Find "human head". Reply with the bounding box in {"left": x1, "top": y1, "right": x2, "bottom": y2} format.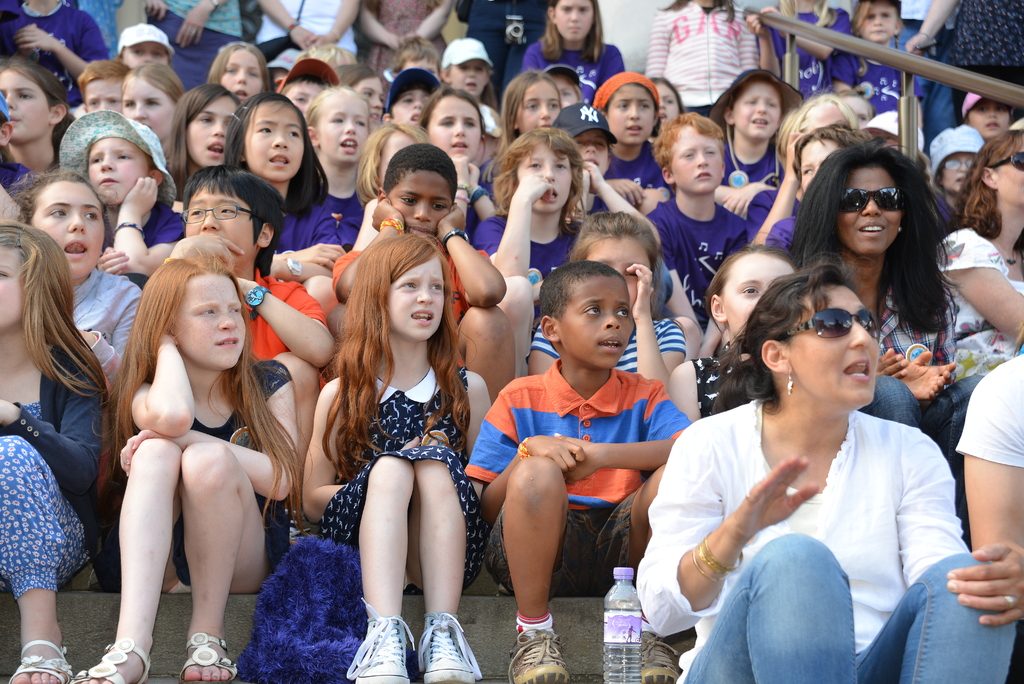
{"left": 117, "top": 60, "right": 186, "bottom": 143}.
